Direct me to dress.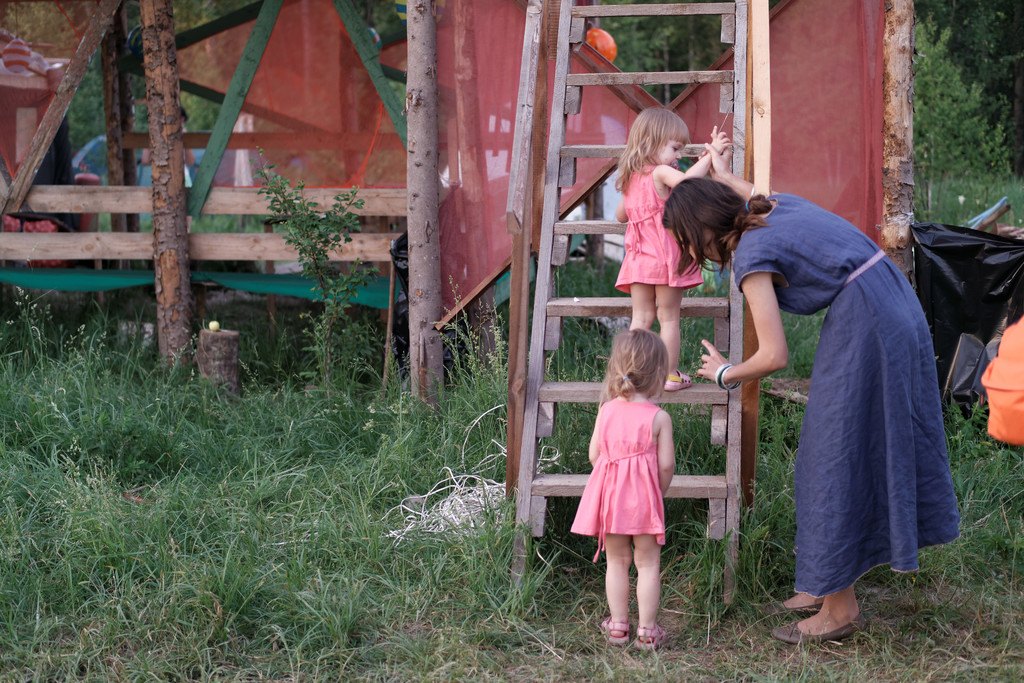
Direction: 731,194,960,597.
